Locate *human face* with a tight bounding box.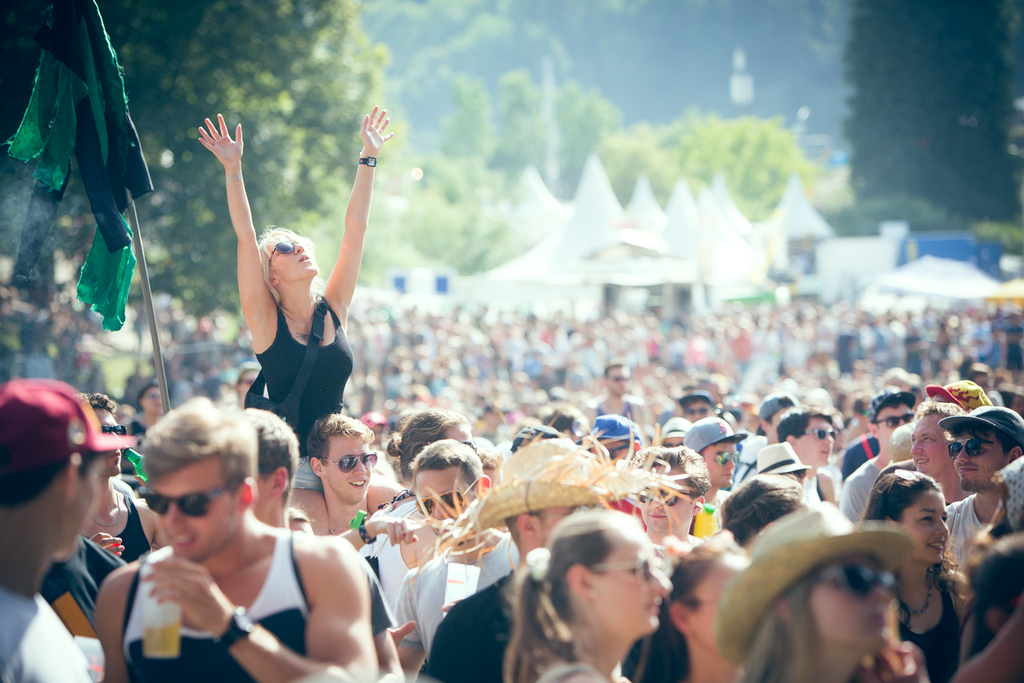
region(593, 529, 672, 637).
